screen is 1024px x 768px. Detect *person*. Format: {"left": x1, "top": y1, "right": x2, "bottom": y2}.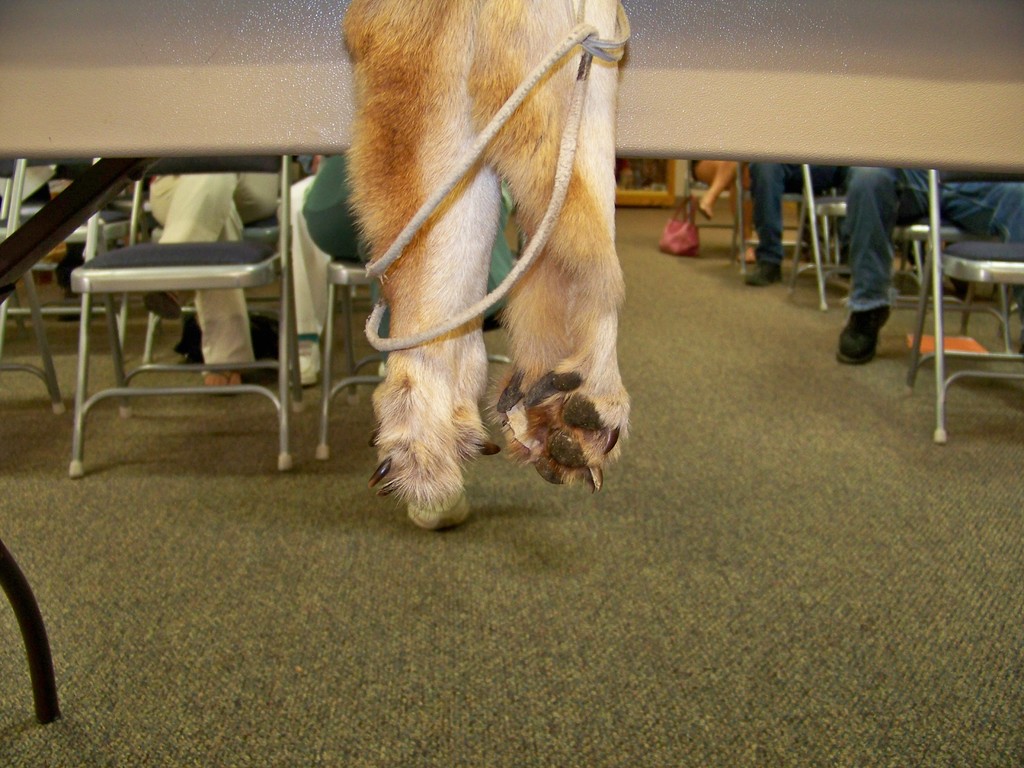
{"left": 740, "top": 162, "right": 852, "bottom": 291}.
